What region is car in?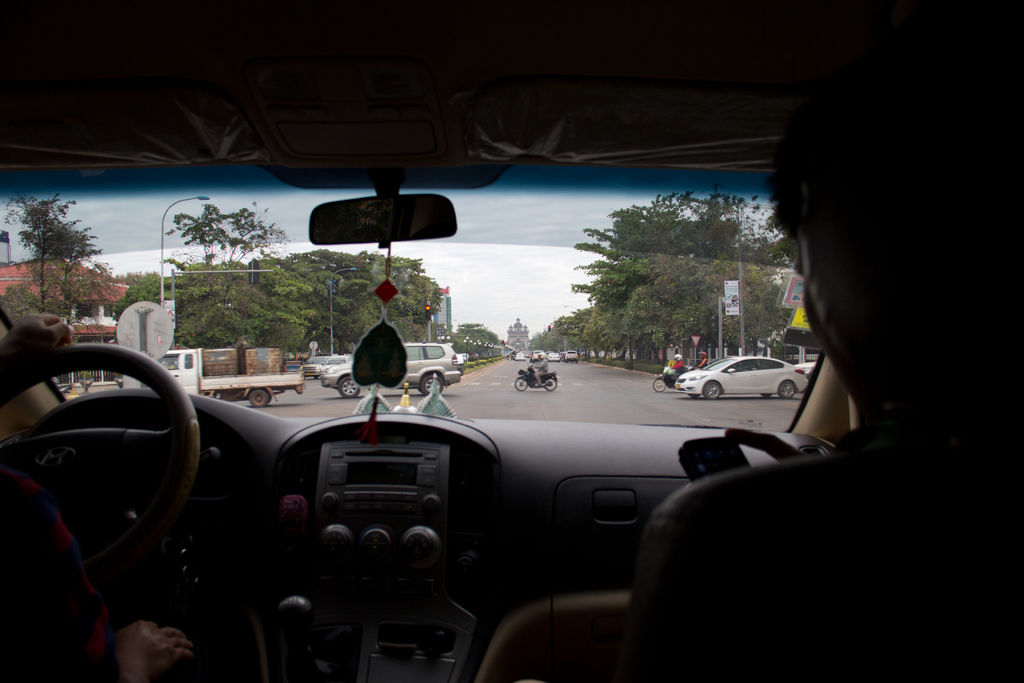
region(564, 349, 582, 365).
